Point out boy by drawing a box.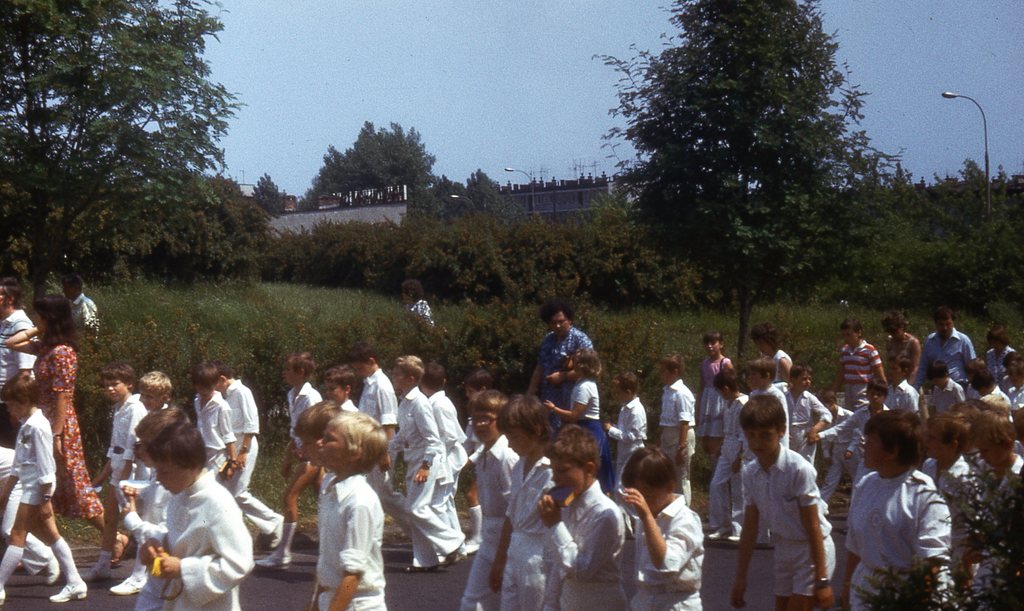
rect(461, 366, 495, 551).
